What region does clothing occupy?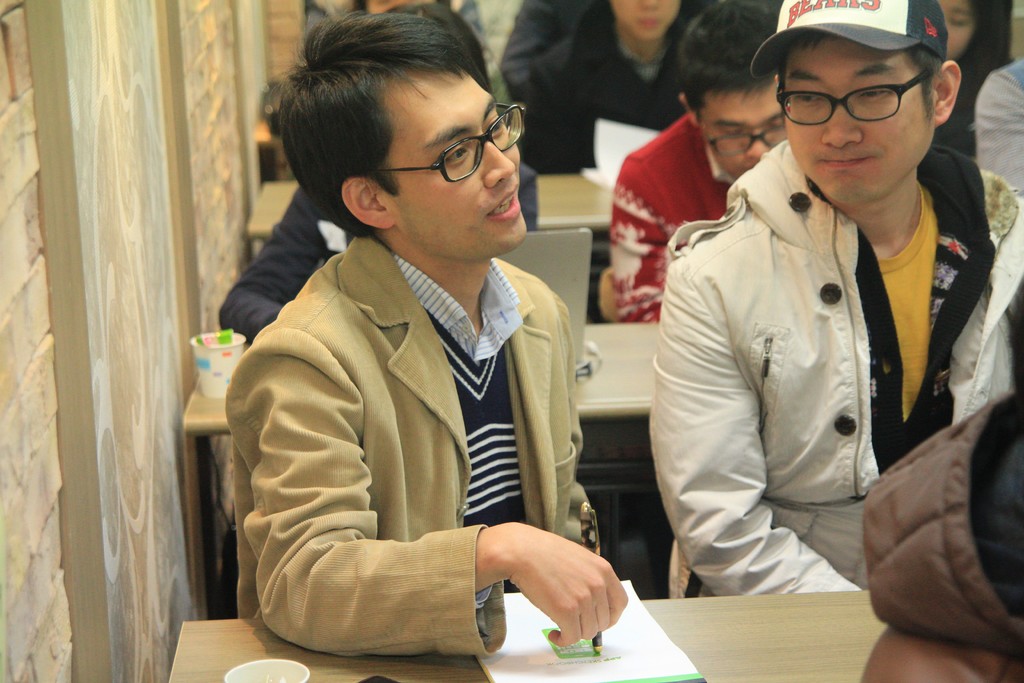
l=604, t=114, r=798, b=319.
